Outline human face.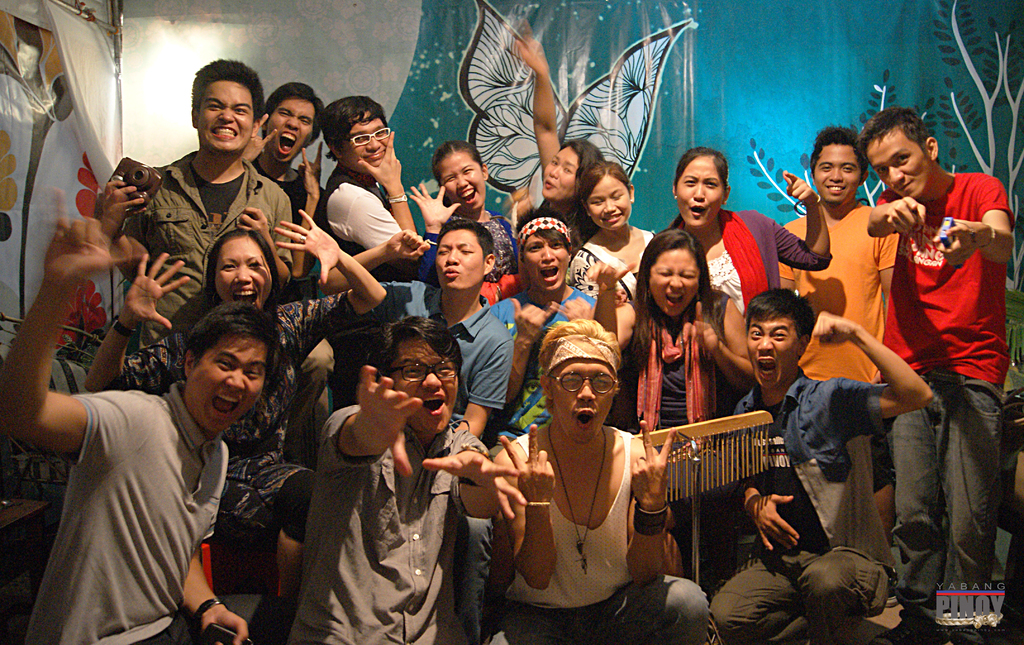
Outline: crop(442, 152, 483, 211).
